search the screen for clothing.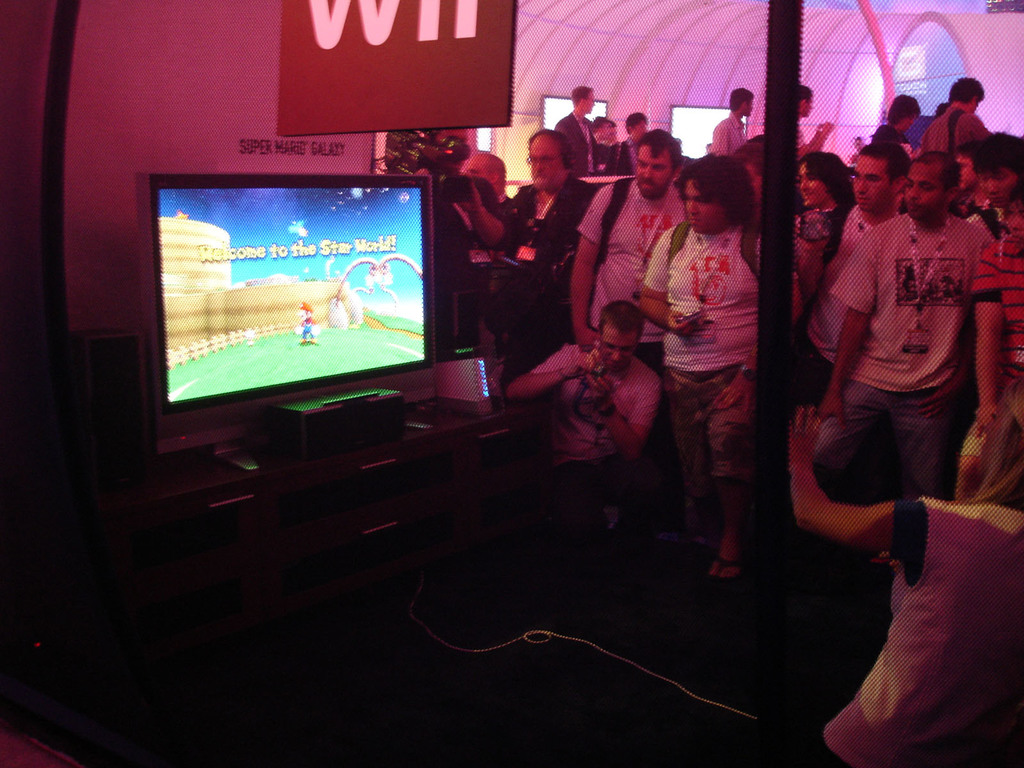
Found at detection(913, 101, 988, 173).
